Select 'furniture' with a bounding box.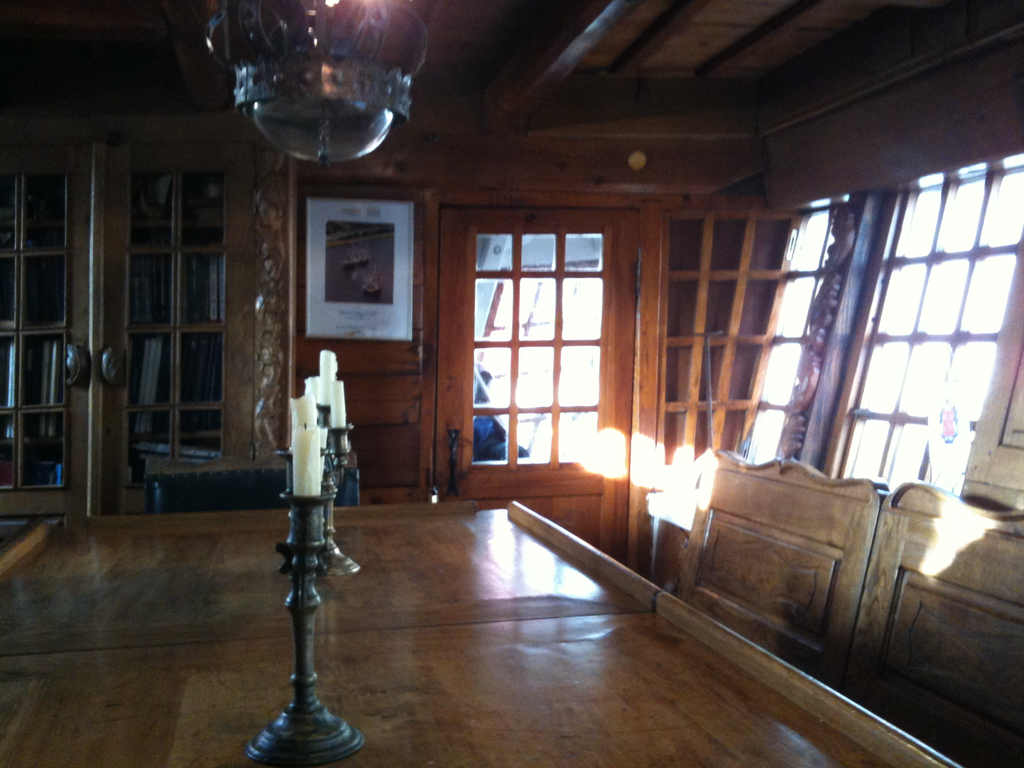
rect(670, 446, 890, 680).
